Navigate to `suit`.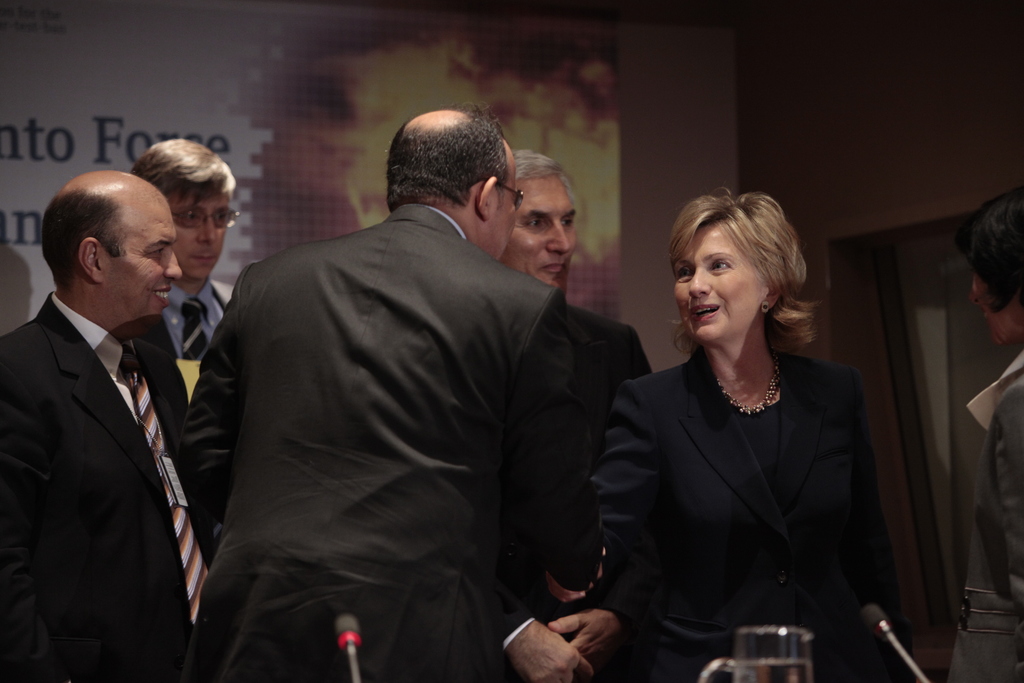
Navigation target: [left=177, top=203, right=602, bottom=682].
